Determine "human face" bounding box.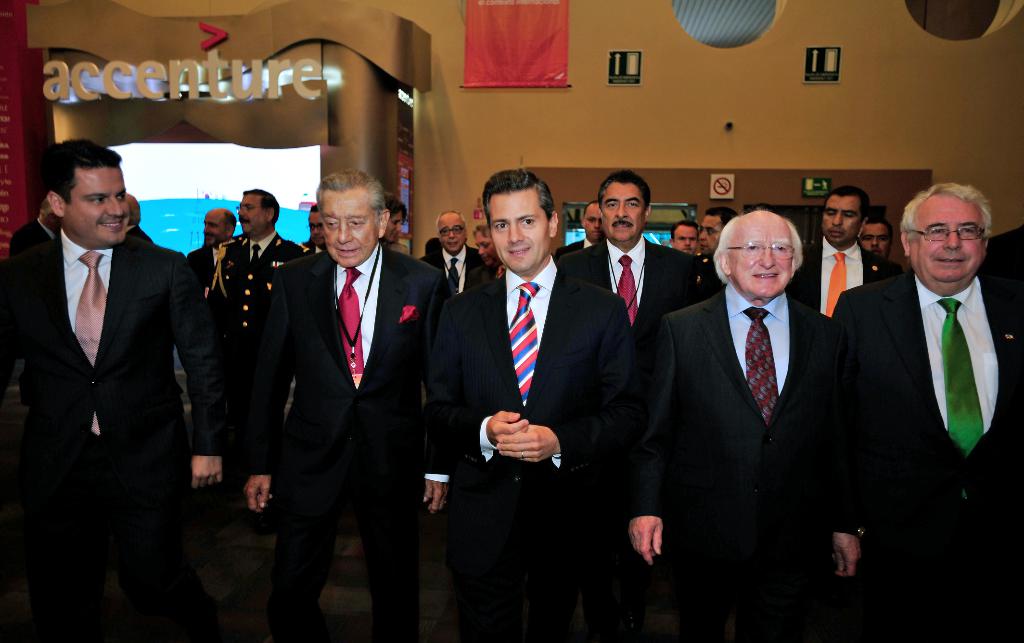
Determined: [580,200,604,243].
